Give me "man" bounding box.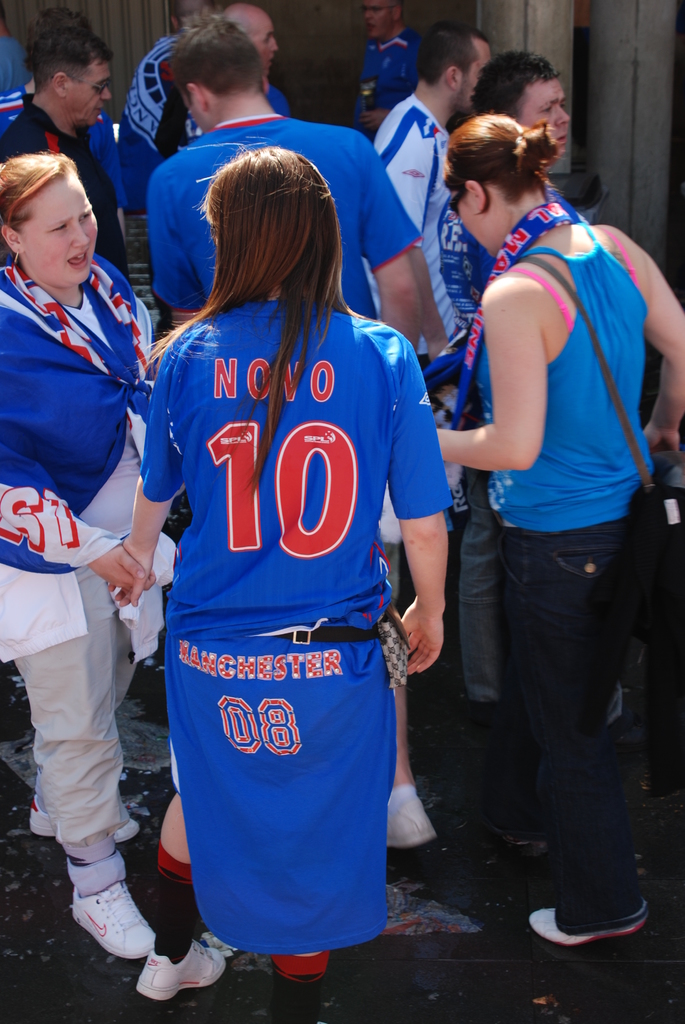
{"x1": 0, "y1": 30, "x2": 125, "y2": 280}.
